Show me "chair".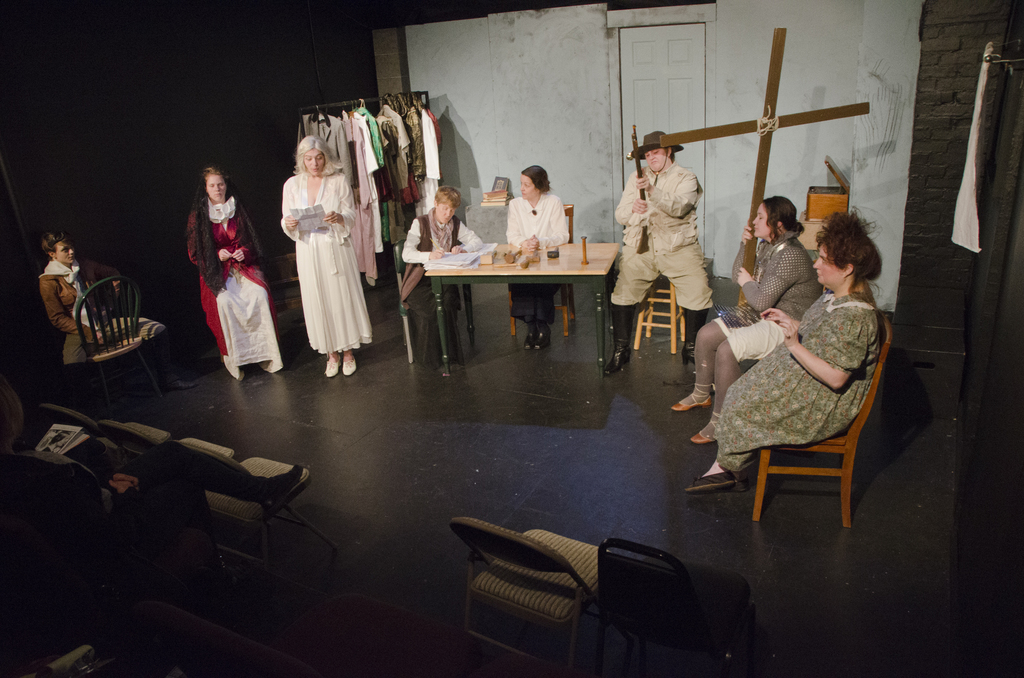
"chair" is here: {"left": 509, "top": 199, "right": 569, "bottom": 337}.
